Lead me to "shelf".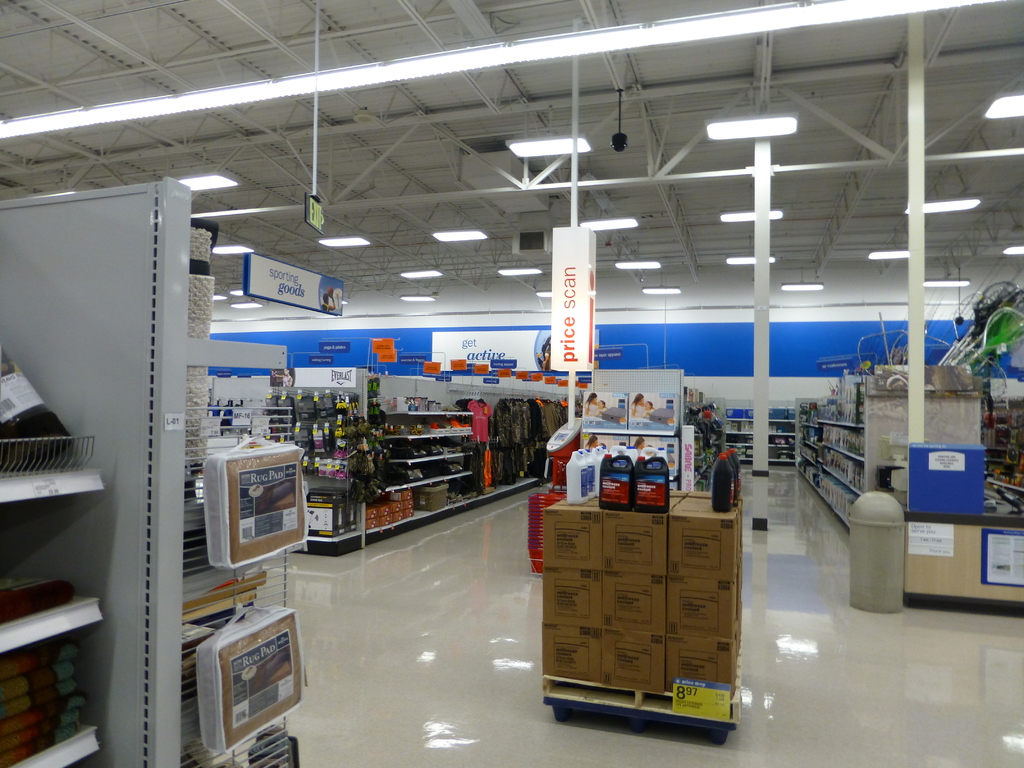
Lead to 815/477/863/515.
